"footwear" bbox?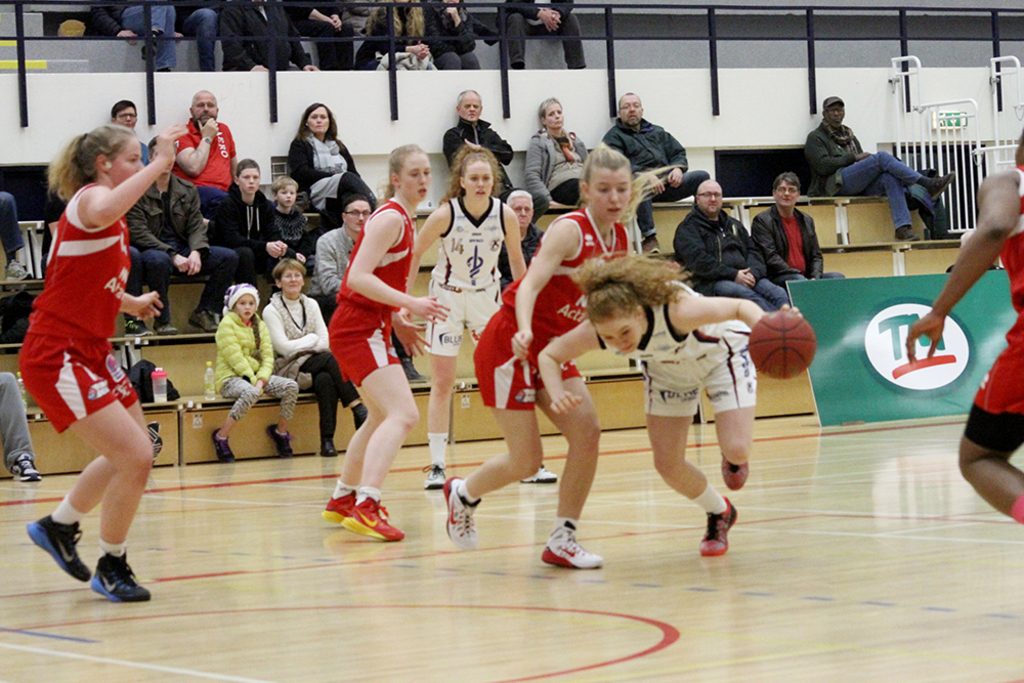
bbox=[87, 550, 152, 606]
